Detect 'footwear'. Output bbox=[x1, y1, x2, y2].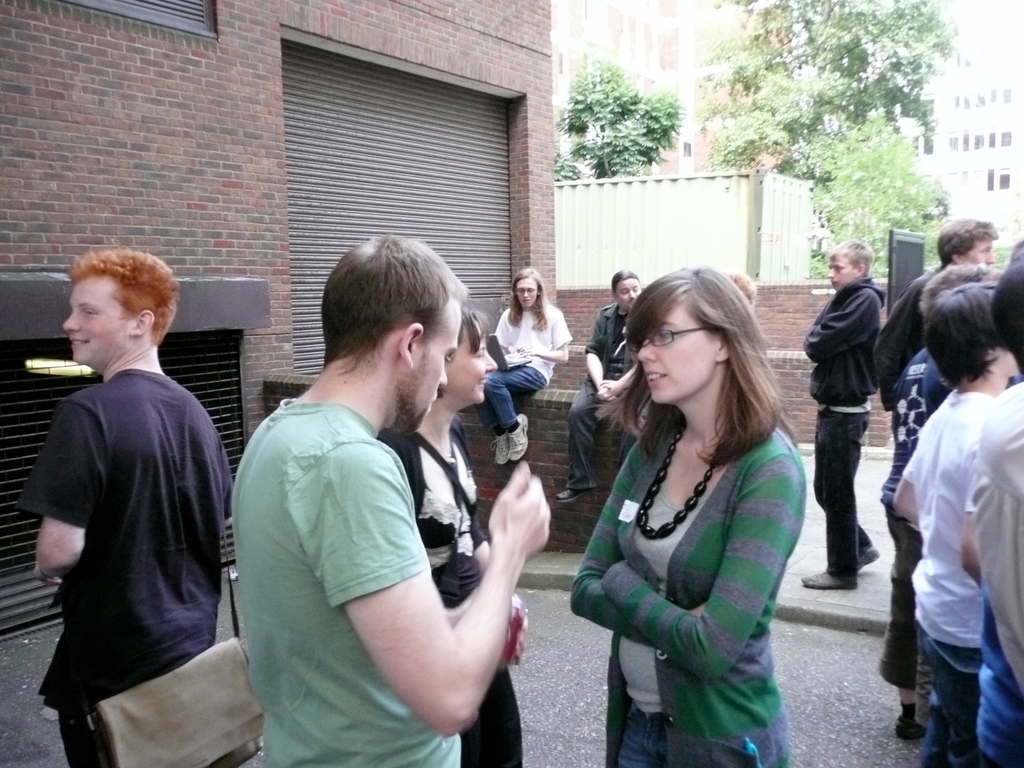
bbox=[490, 437, 512, 467].
